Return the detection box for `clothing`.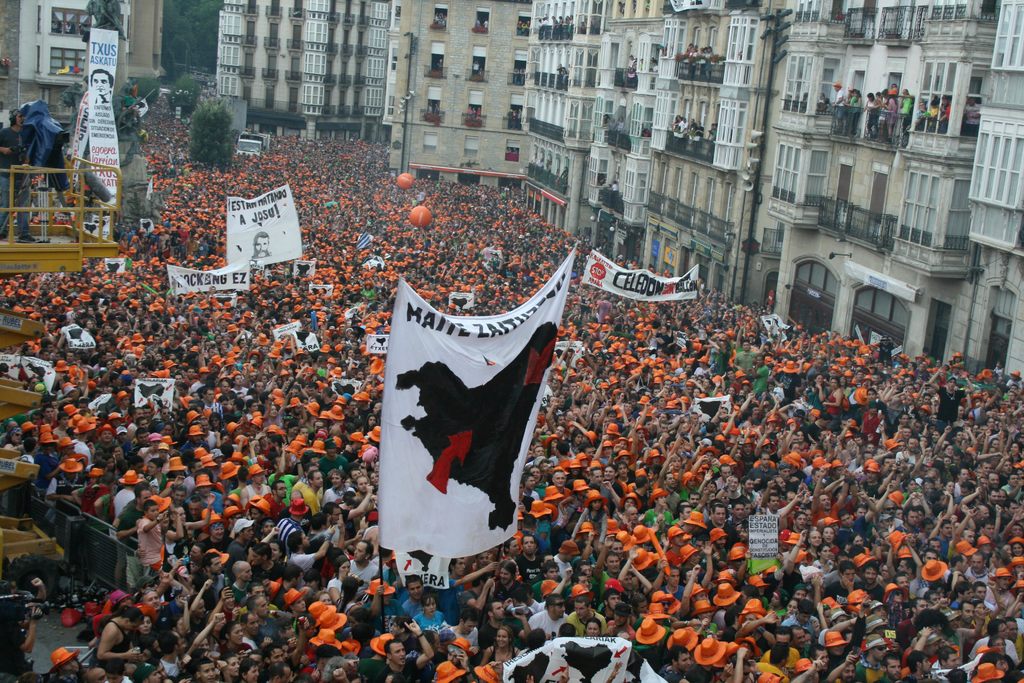
<bbox>596, 479, 630, 511</bbox>.
